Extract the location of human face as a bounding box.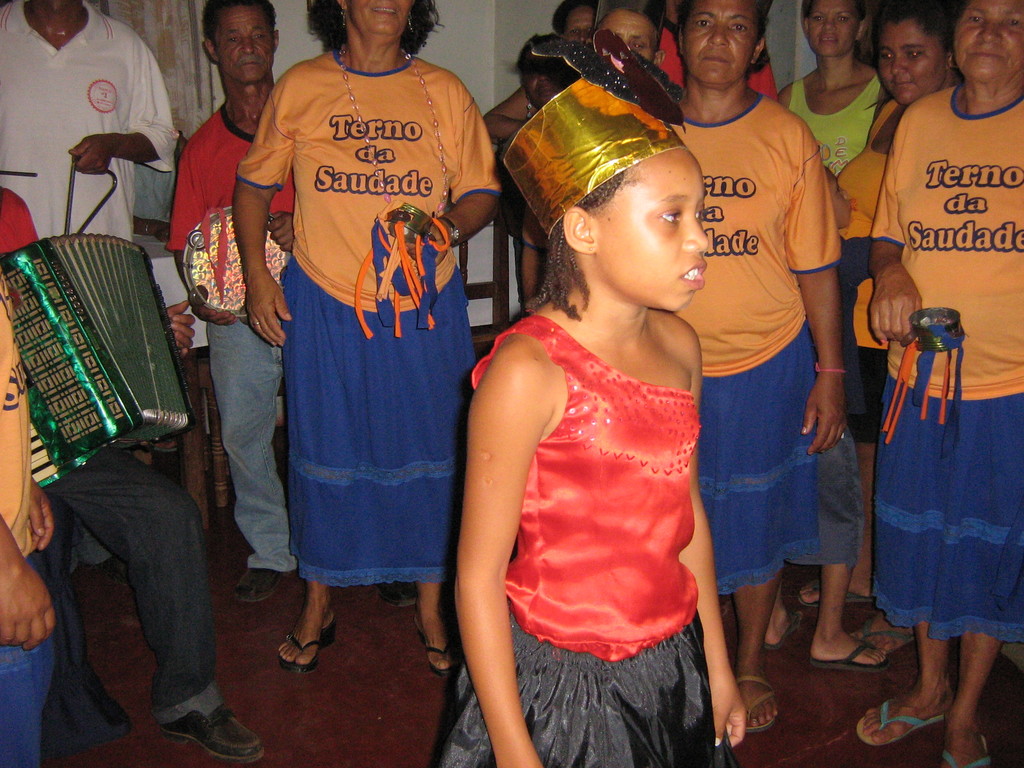
Rect(563, 3, 595, 44).
